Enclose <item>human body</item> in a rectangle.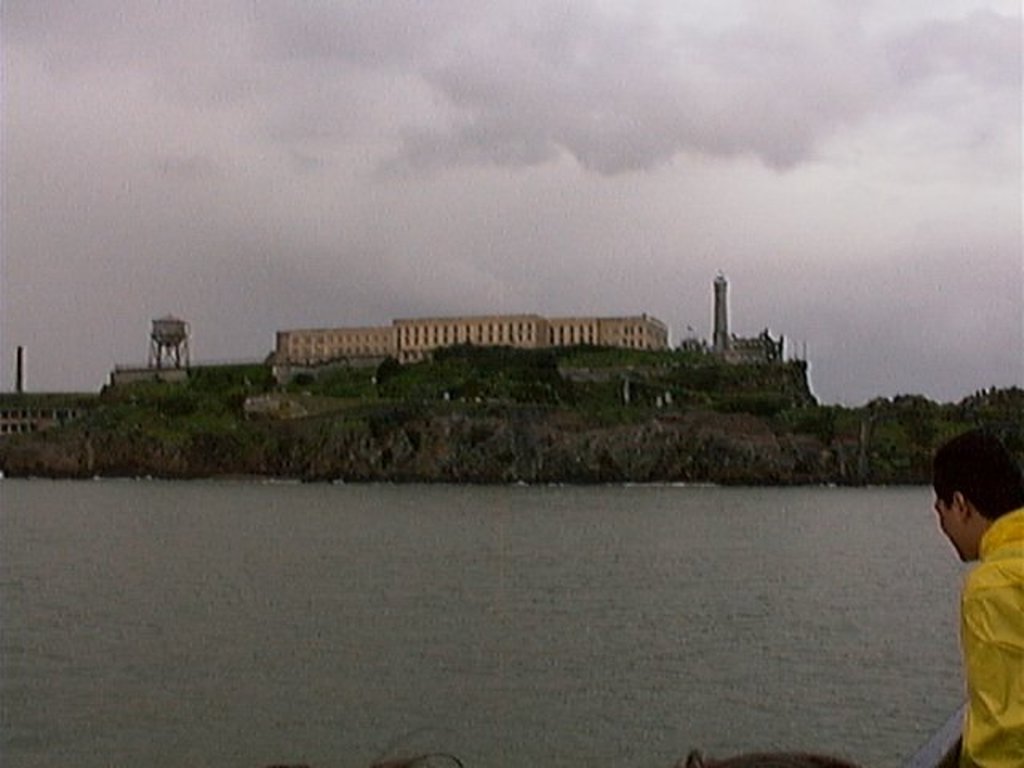
region(906, 421, 1023, 767).
